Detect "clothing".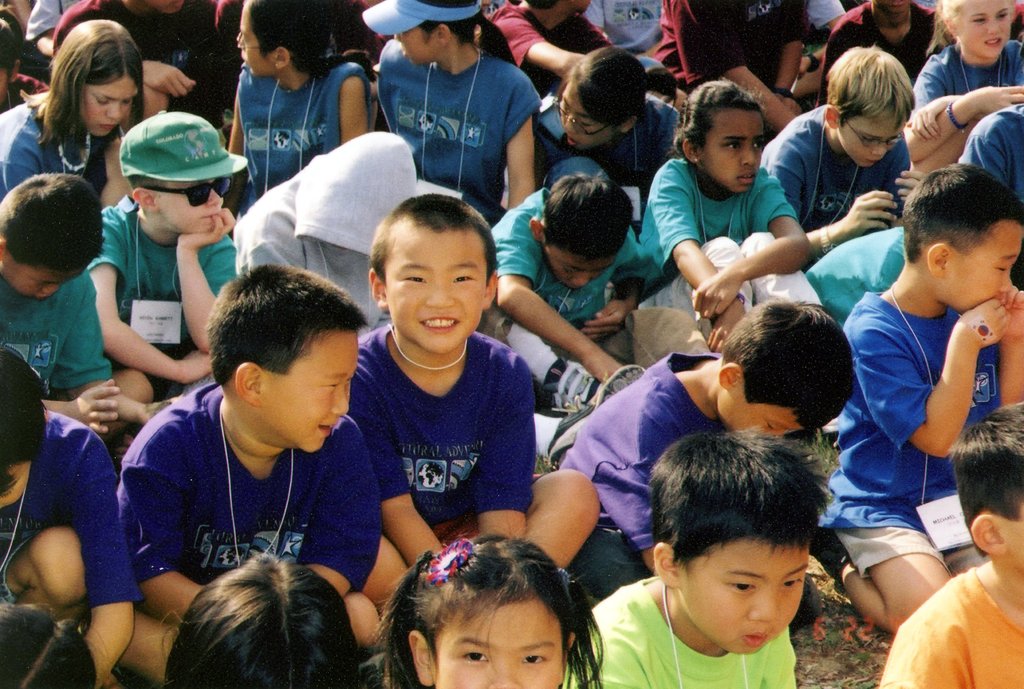
Detected at [left=88, top=199, right=240, bottom=392].
